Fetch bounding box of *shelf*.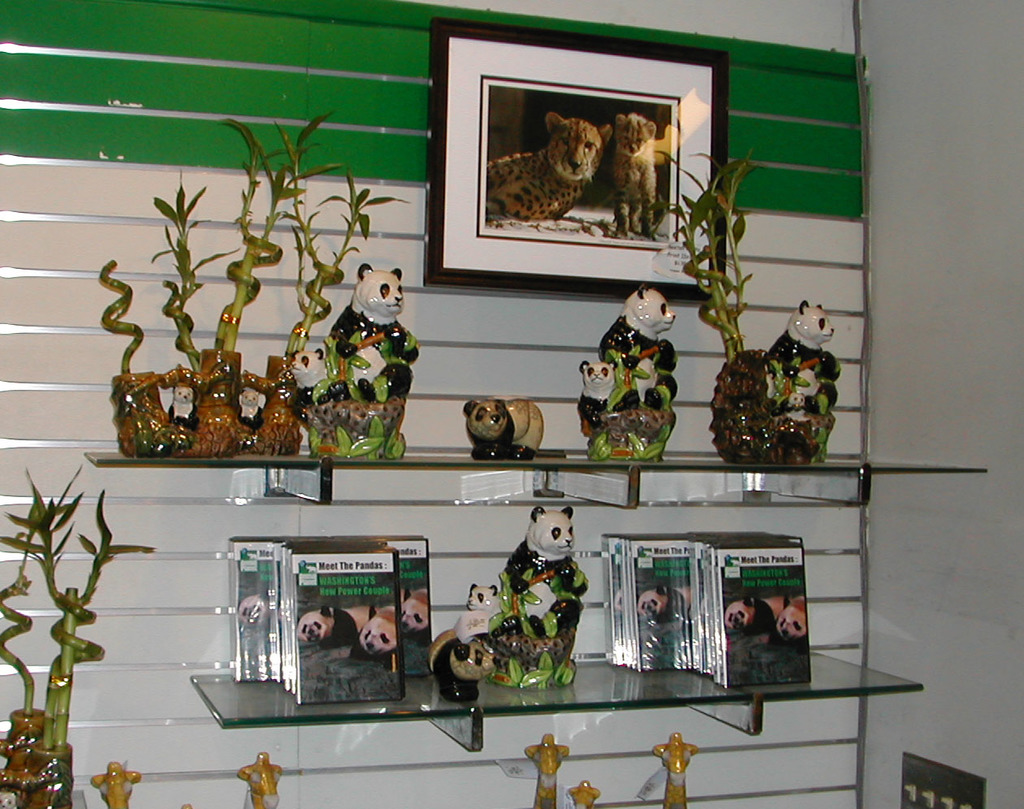
Bbox: 36/777/582/808.
